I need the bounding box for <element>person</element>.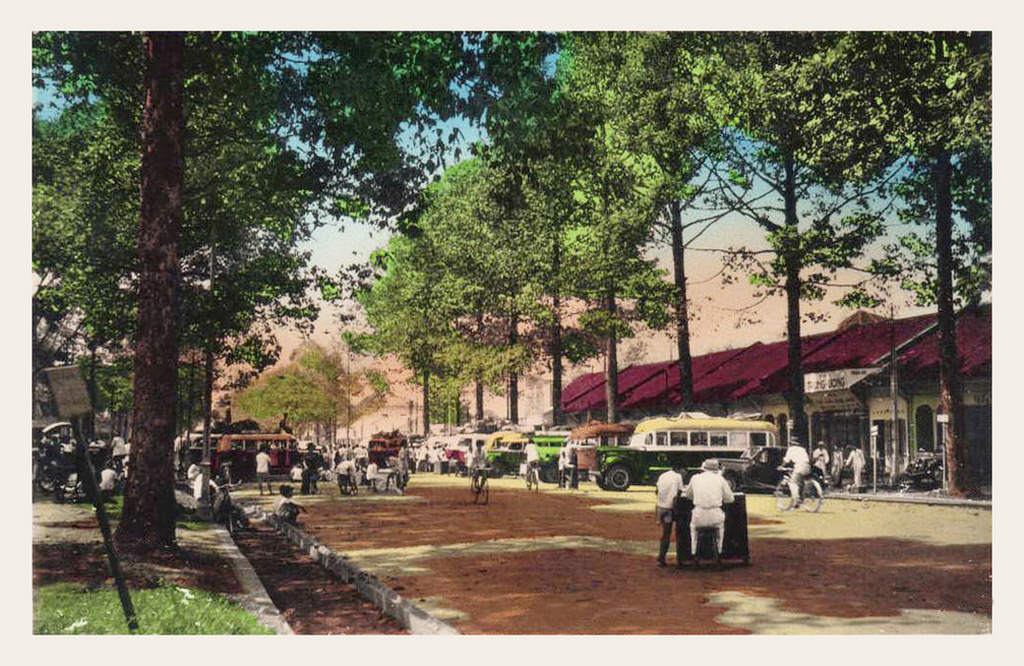
Here it is: rect(824, 442, 841, 482).
